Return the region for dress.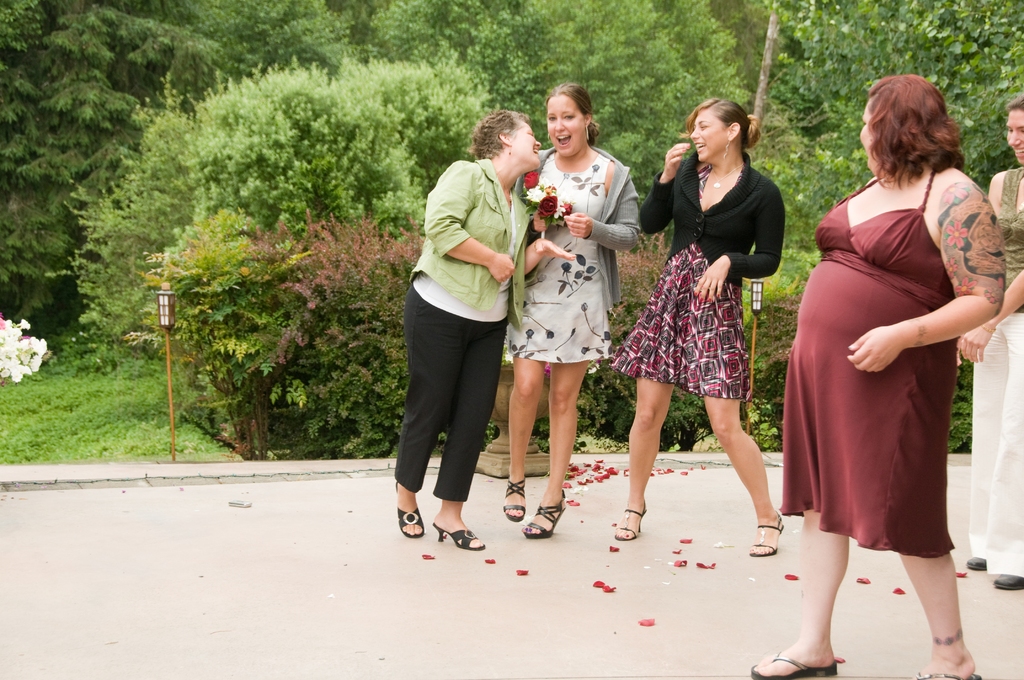
bbox=[605, 160, 754, 408].
